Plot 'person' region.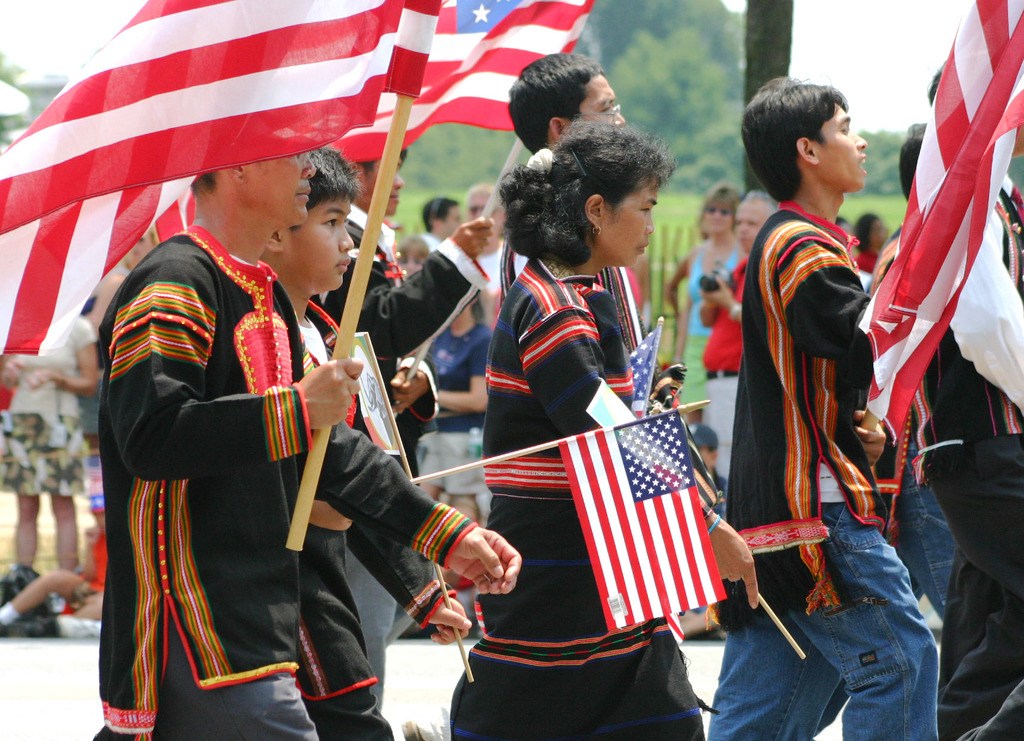
Plotted at box=[296, 136, 511, 443].
